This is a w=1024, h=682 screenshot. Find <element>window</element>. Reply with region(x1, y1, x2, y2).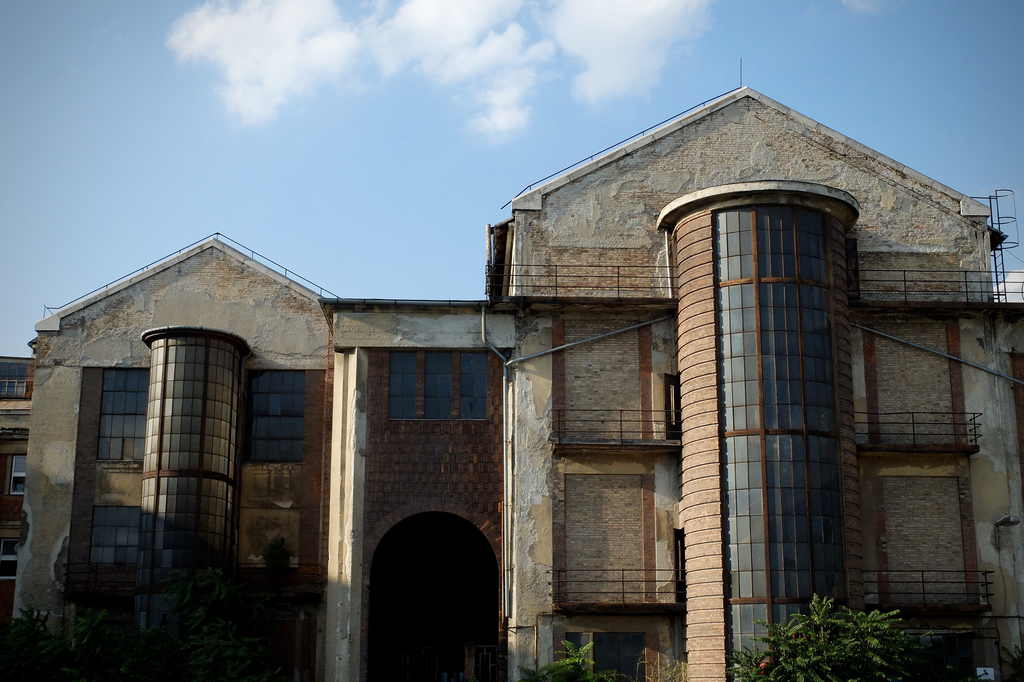
region(456, 352, 492, 422).
